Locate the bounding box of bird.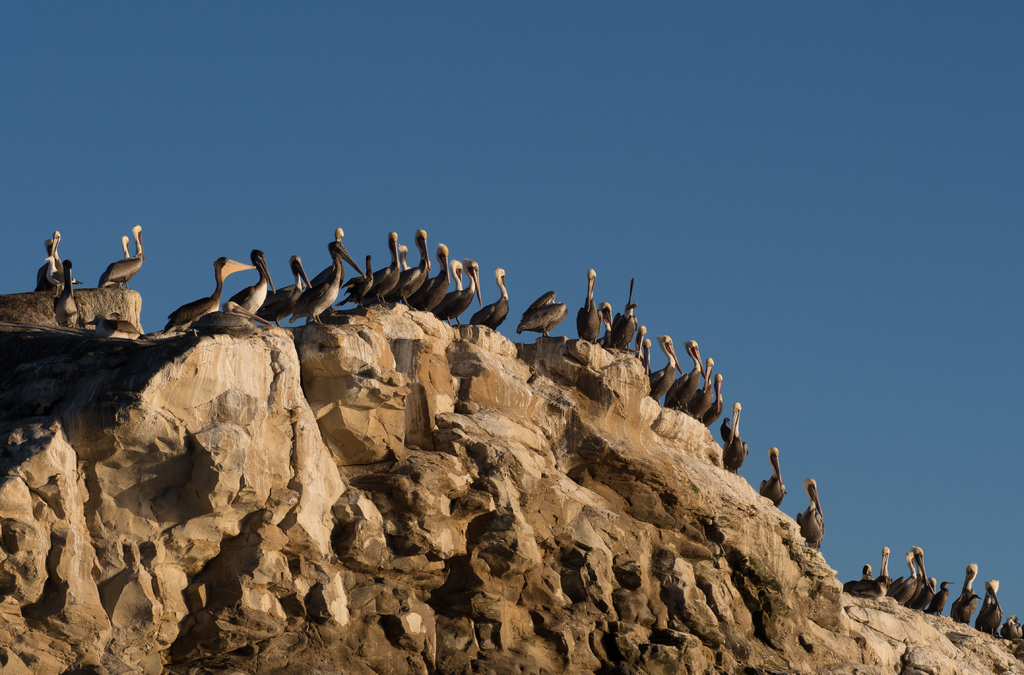
Bounding box: [x1=83, y1=313, x2=145, y2=347].
